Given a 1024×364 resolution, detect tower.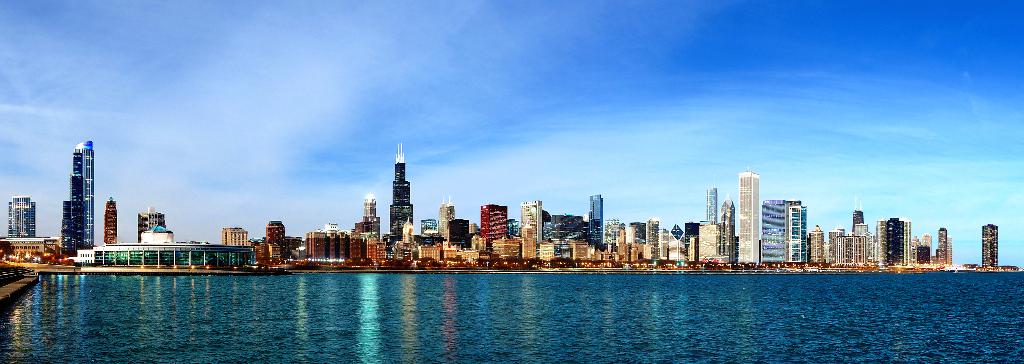
box(940, 229, 948, 259).
